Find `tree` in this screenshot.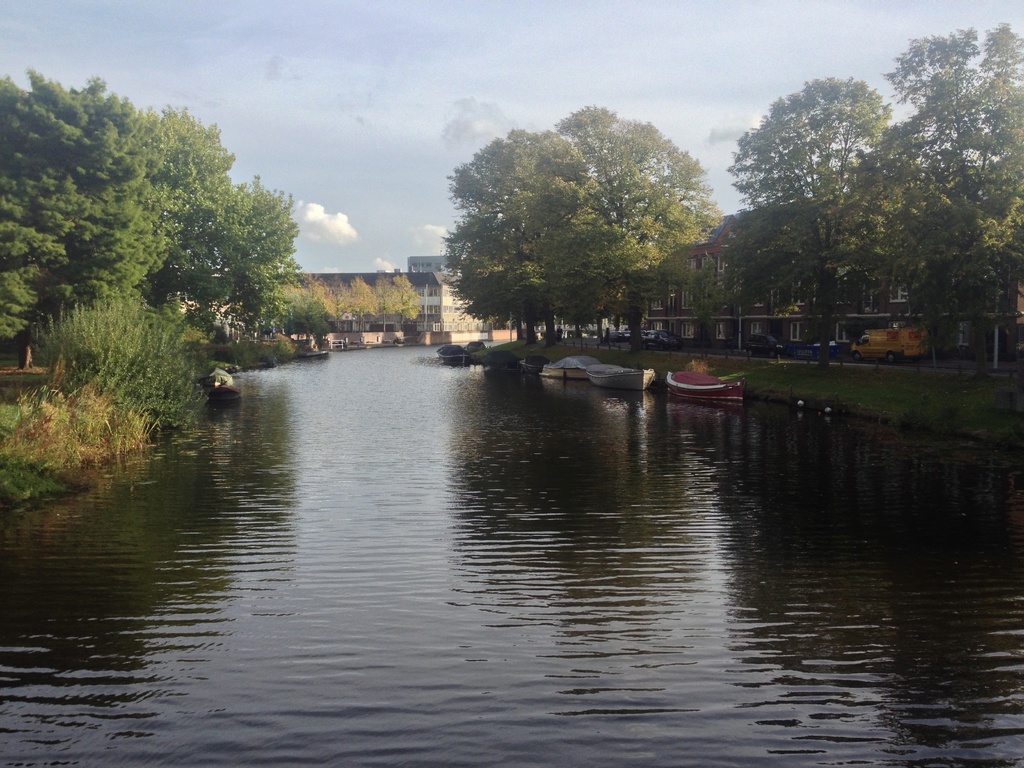
The bounding box for `tree` is [x1=339, y1=277, x2=376, y2=328].
